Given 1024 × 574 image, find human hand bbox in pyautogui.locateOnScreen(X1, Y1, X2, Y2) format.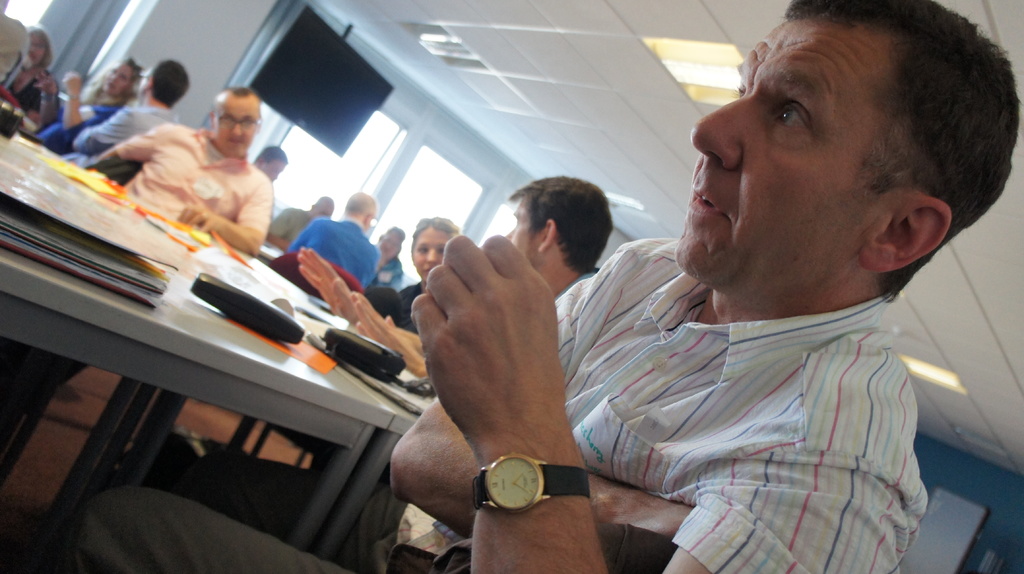
pyautogui.locateOnScreen(391, 212, 565, 479).
